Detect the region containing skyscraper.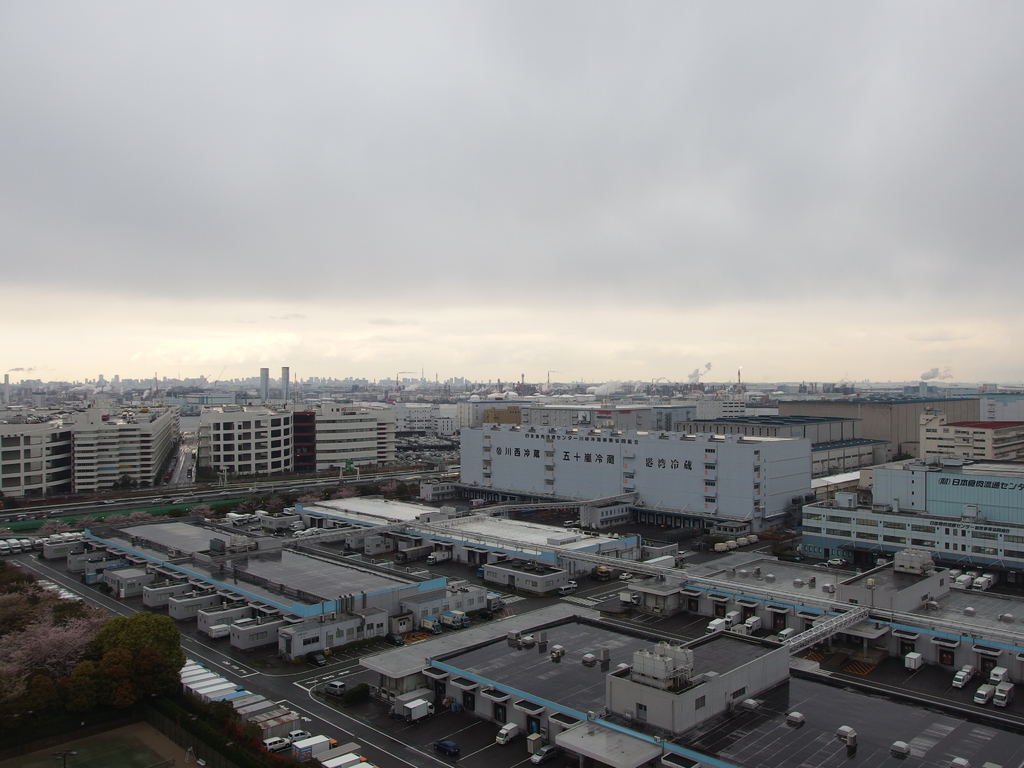
{"left": 277, "top": 362, "right": 297, "bottom": 404}.
